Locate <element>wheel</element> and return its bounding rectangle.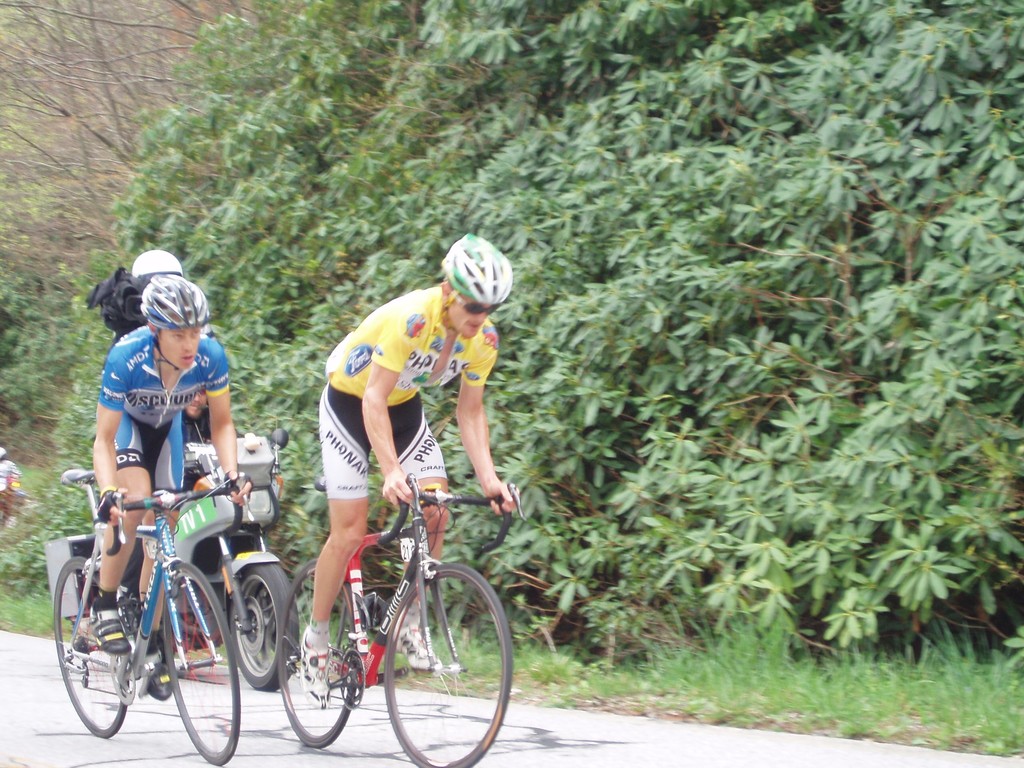
bbox=[276, 556, 365, 753].
